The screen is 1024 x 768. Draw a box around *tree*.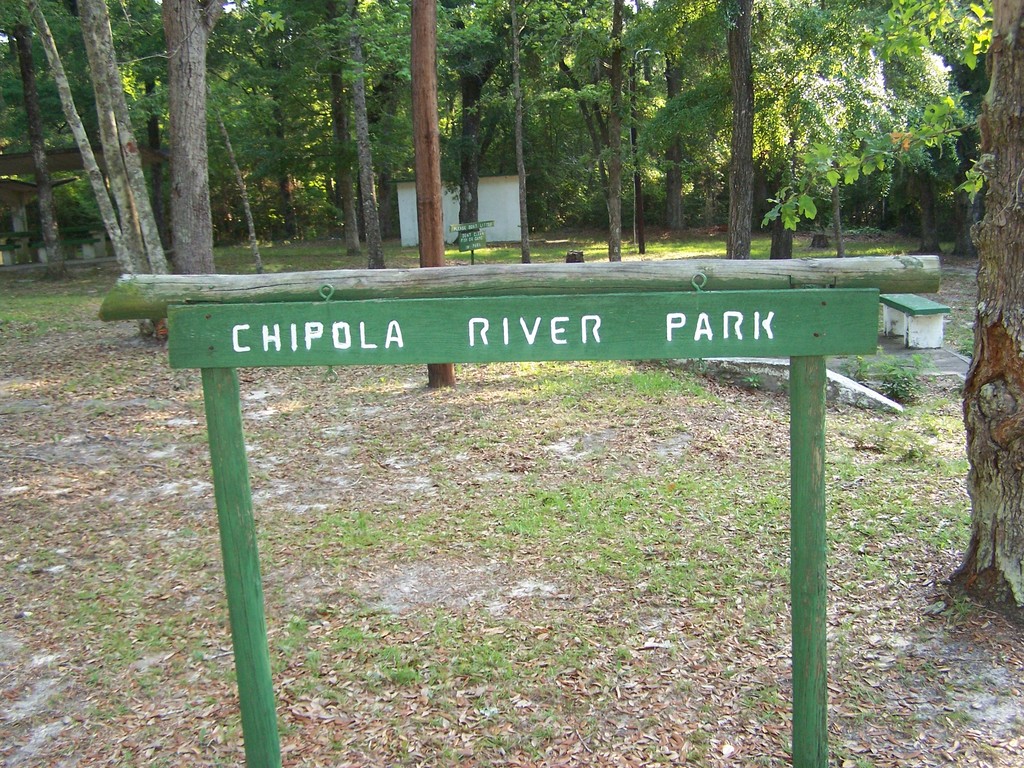
<bbox>939, 0, 1023, 644</bbox>.
